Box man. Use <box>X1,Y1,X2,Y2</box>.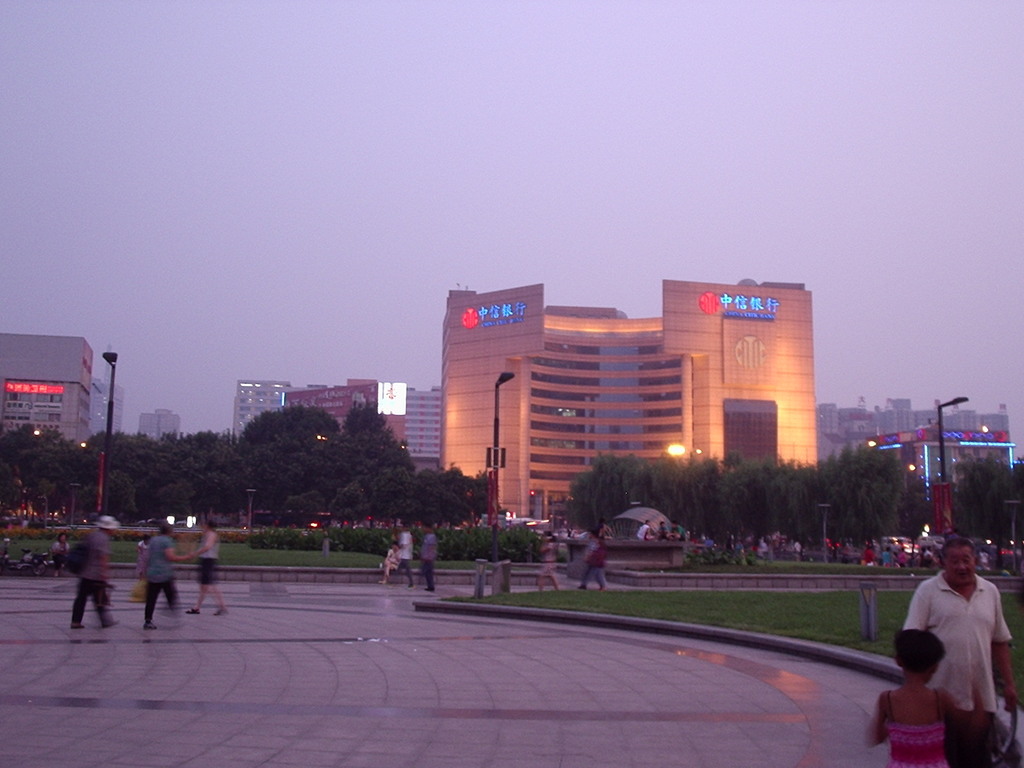
<box>658,521,669,537</box>.
